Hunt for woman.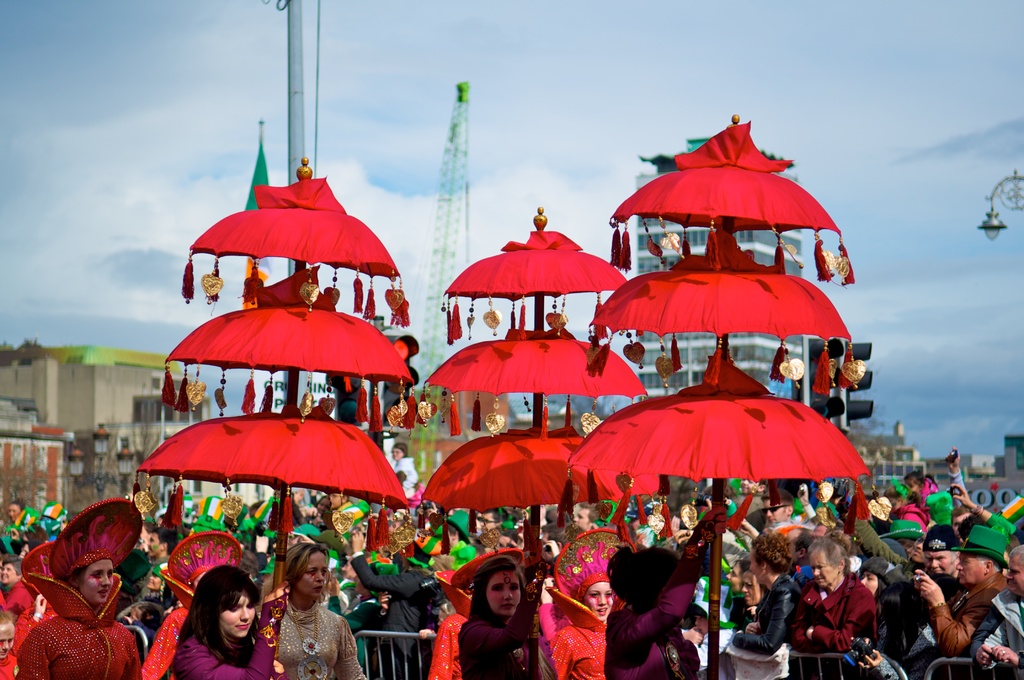
Hunted down at box(457, 542, 546, 676).
